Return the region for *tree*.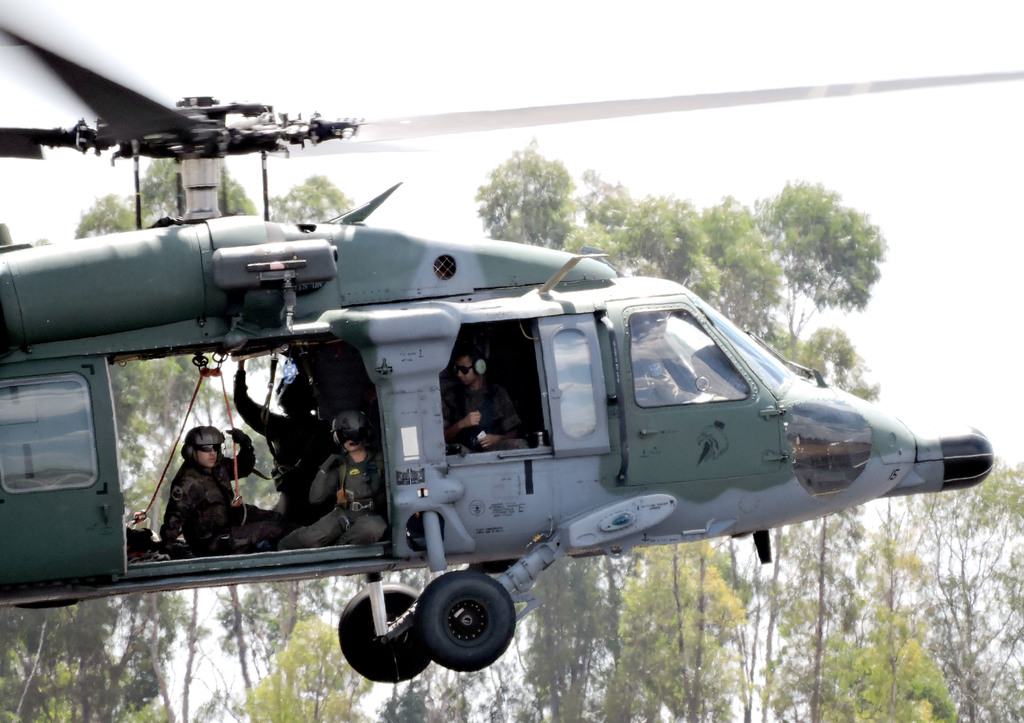
<box>691,169,826,722</box>.
